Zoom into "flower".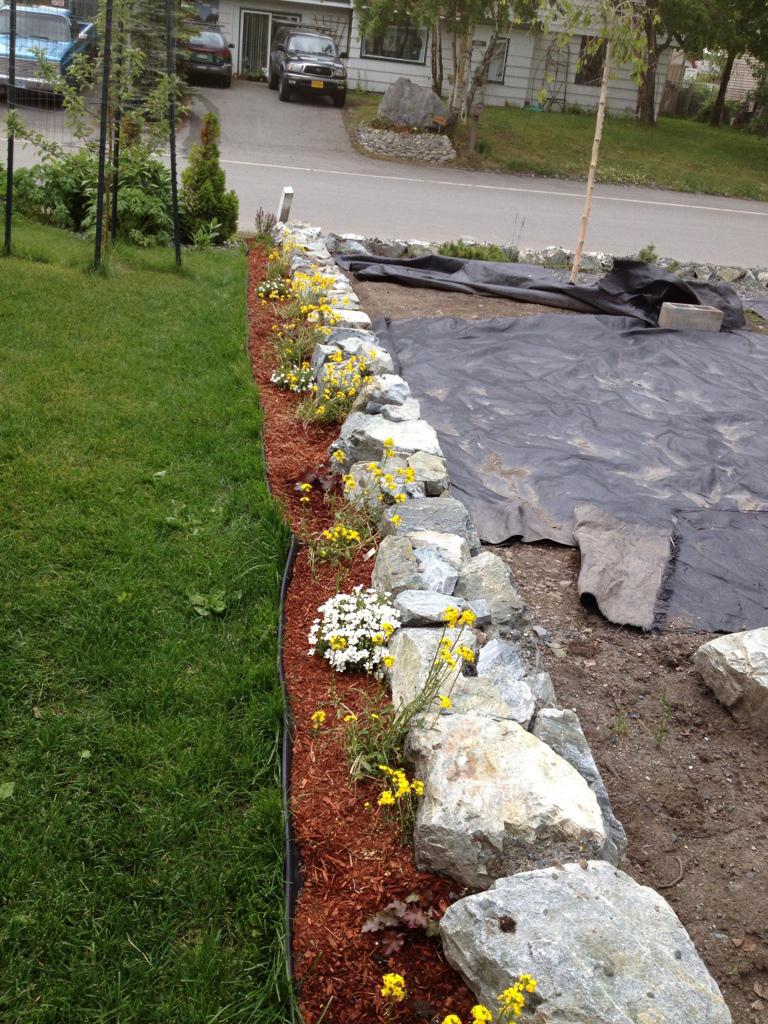
Zoom target: 373 761 422 820.
